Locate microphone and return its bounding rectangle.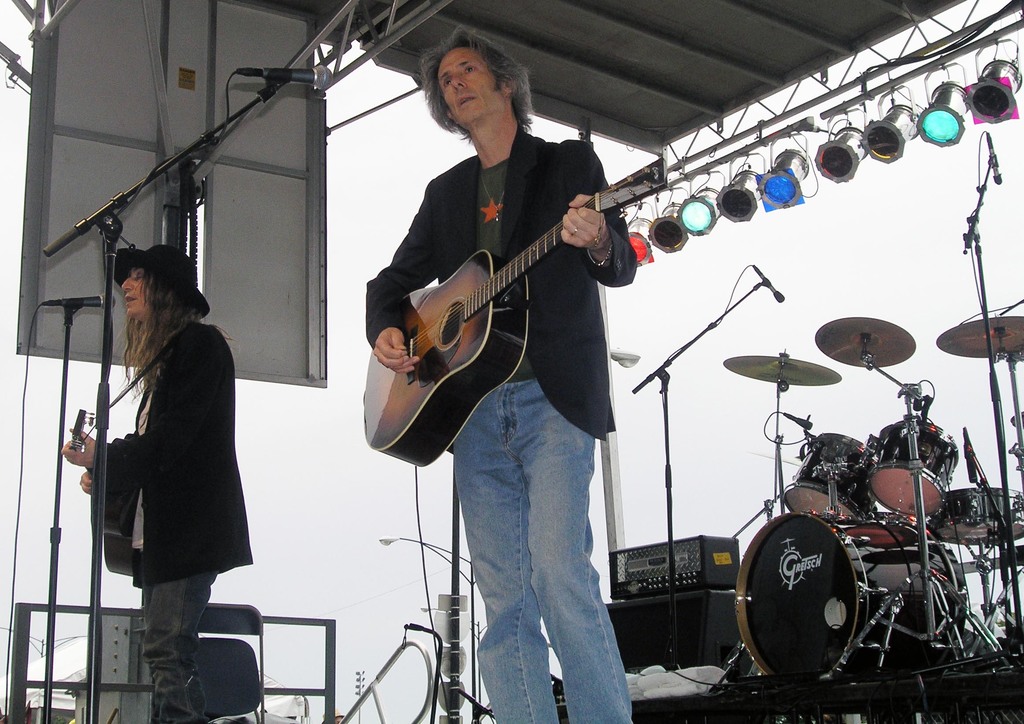
bbox=(752, 255, 786, 304).
